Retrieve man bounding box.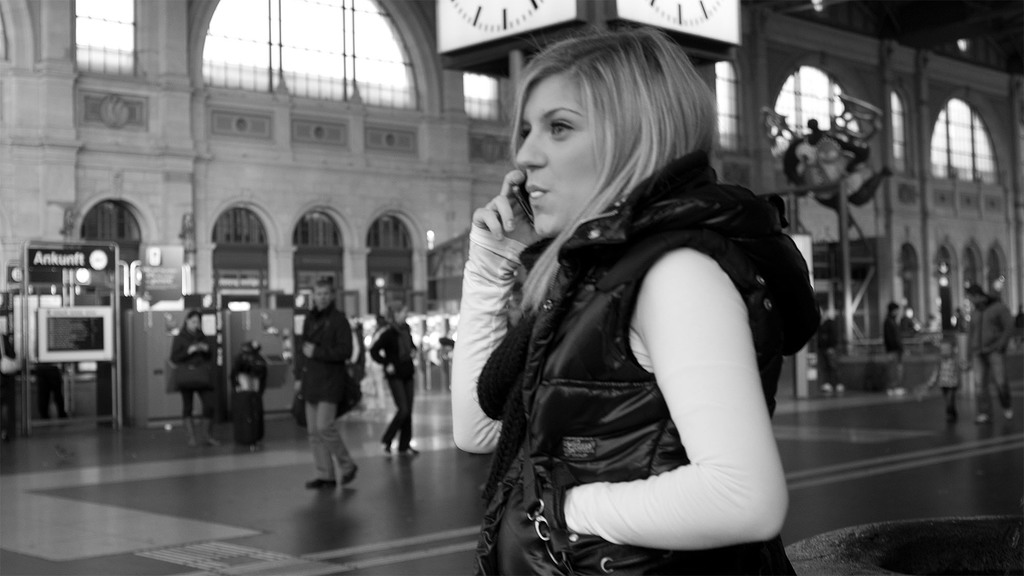
Bounding box: <box>883,303,904,398</box>.
